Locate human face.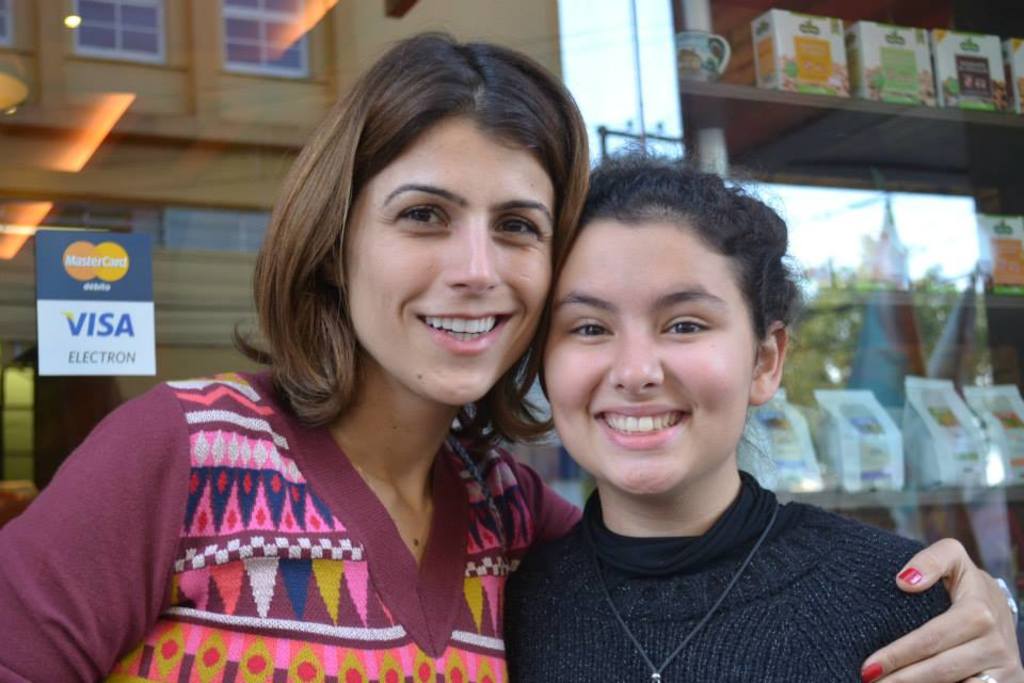
Bounding box: l=546, t=213, r=750, b=492.
